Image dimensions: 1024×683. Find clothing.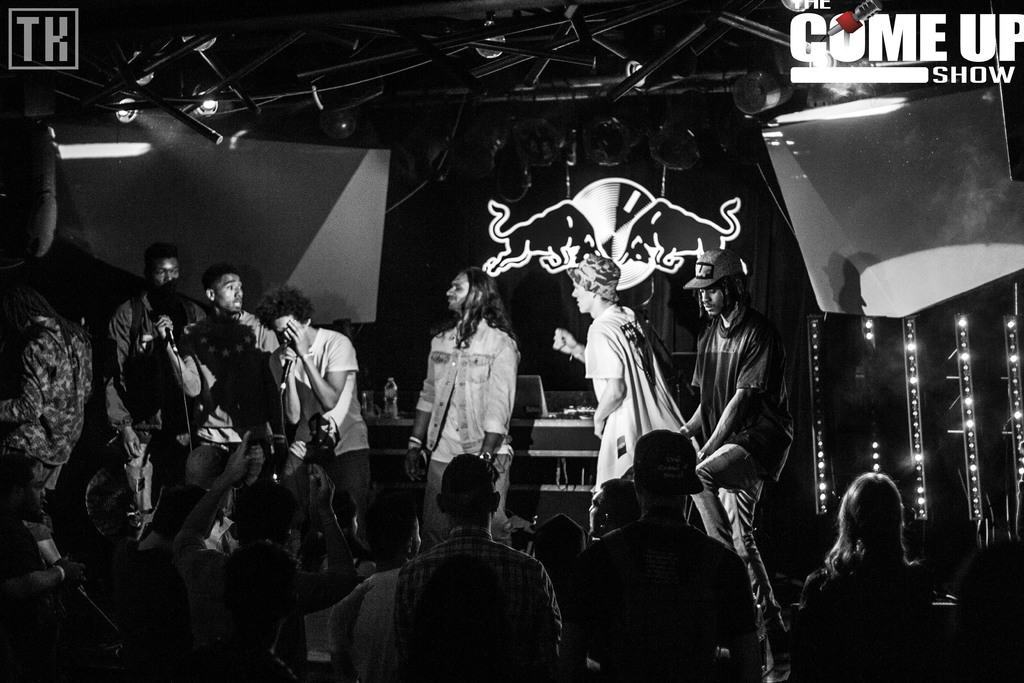
(x1=420, y1=313, x2=519, y2=550).
